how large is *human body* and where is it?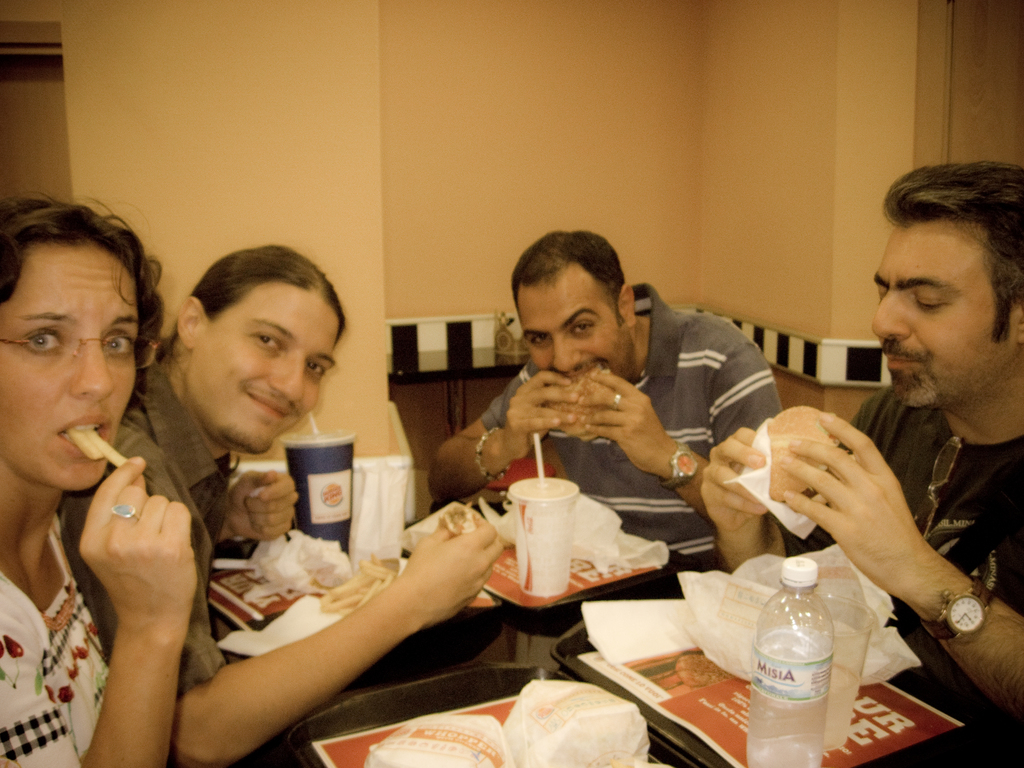
Bounding box: (0,450,197,767).
